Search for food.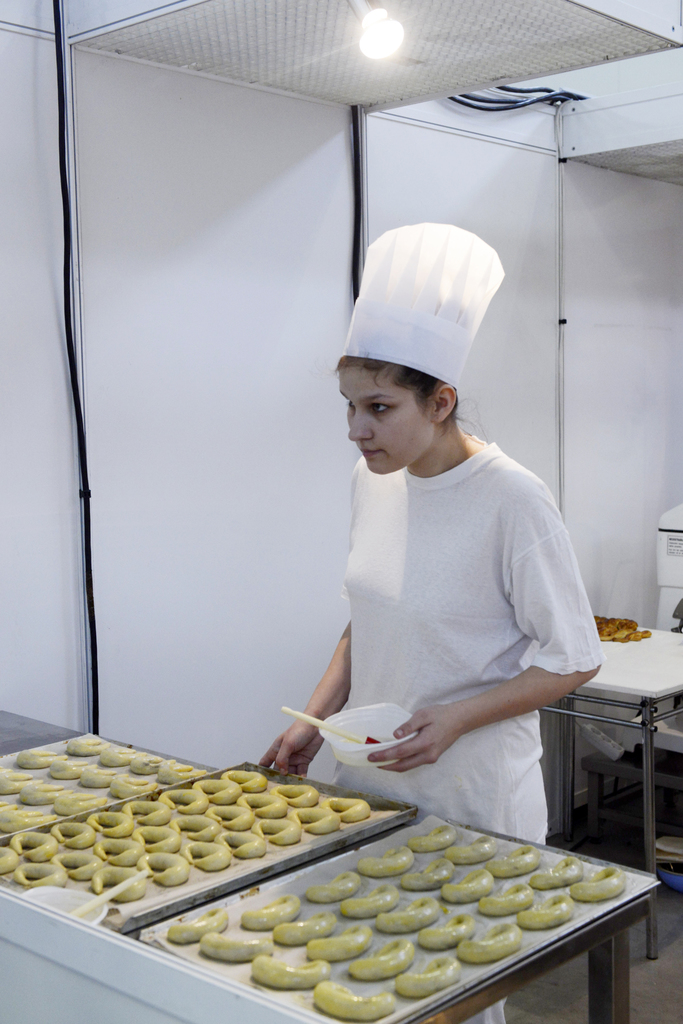
Found at bbox=[0, 804, 58, 832].
